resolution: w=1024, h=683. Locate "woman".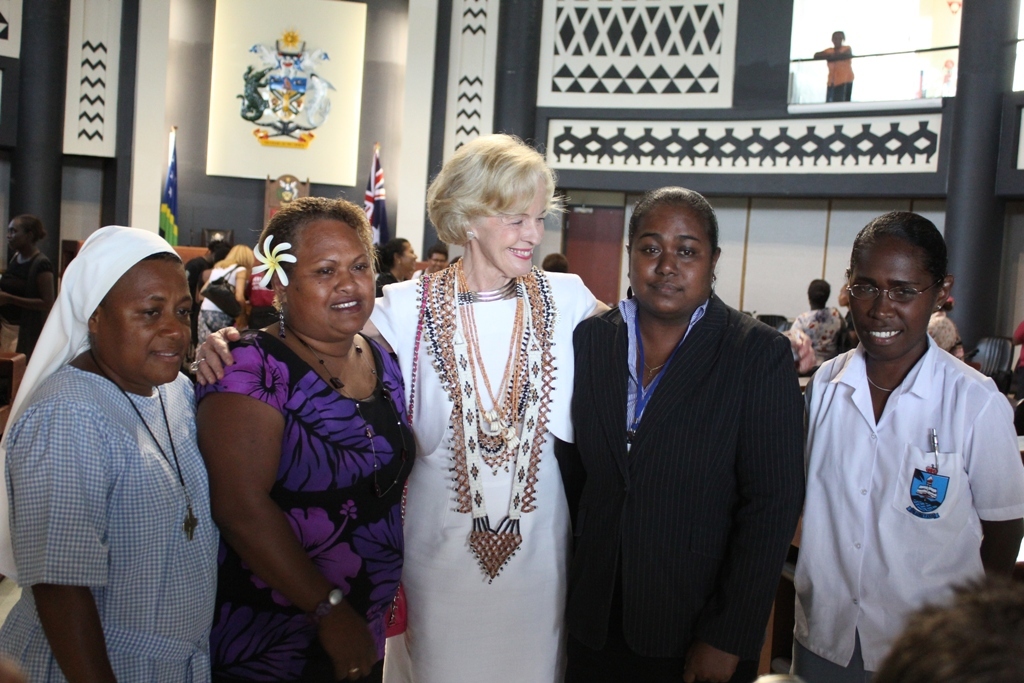
(191, 243, 251, 357).
